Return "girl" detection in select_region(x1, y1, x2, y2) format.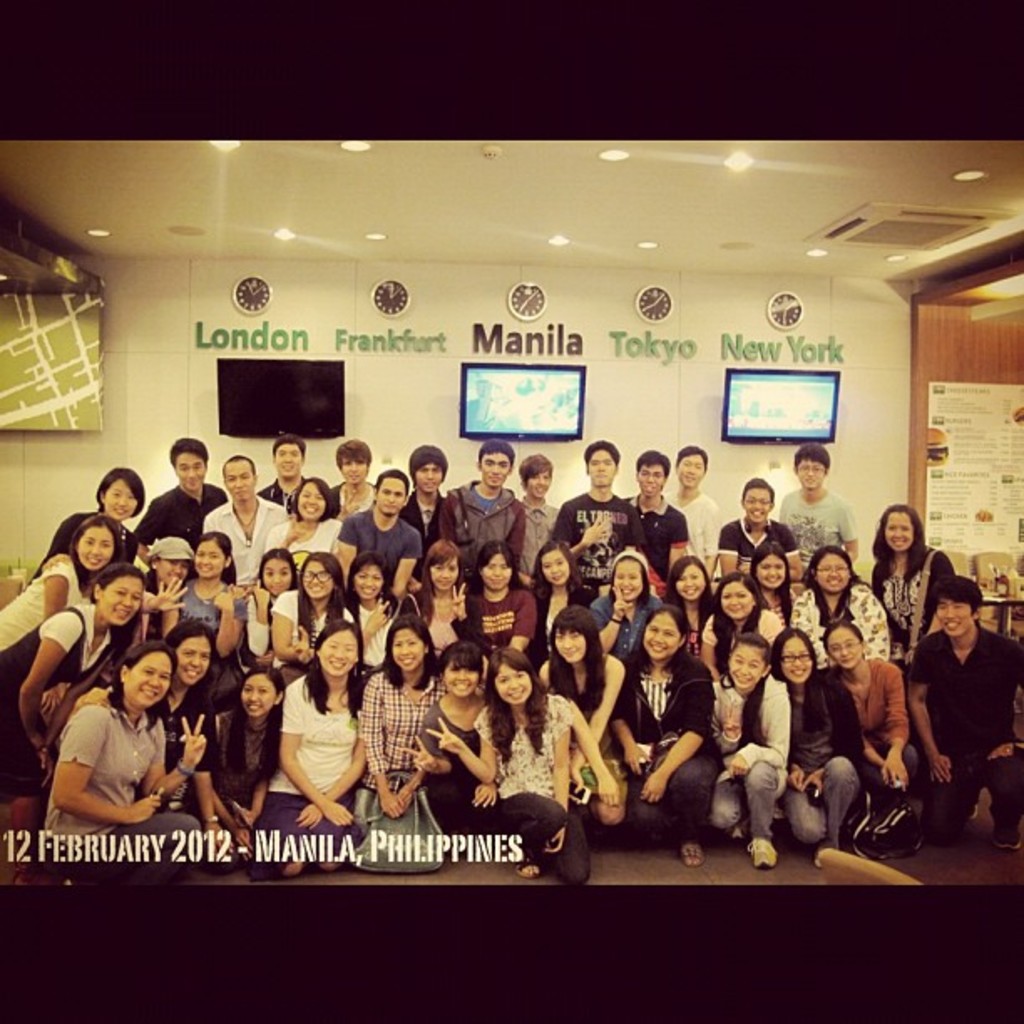
select_region(179, 668, 269, 850).
